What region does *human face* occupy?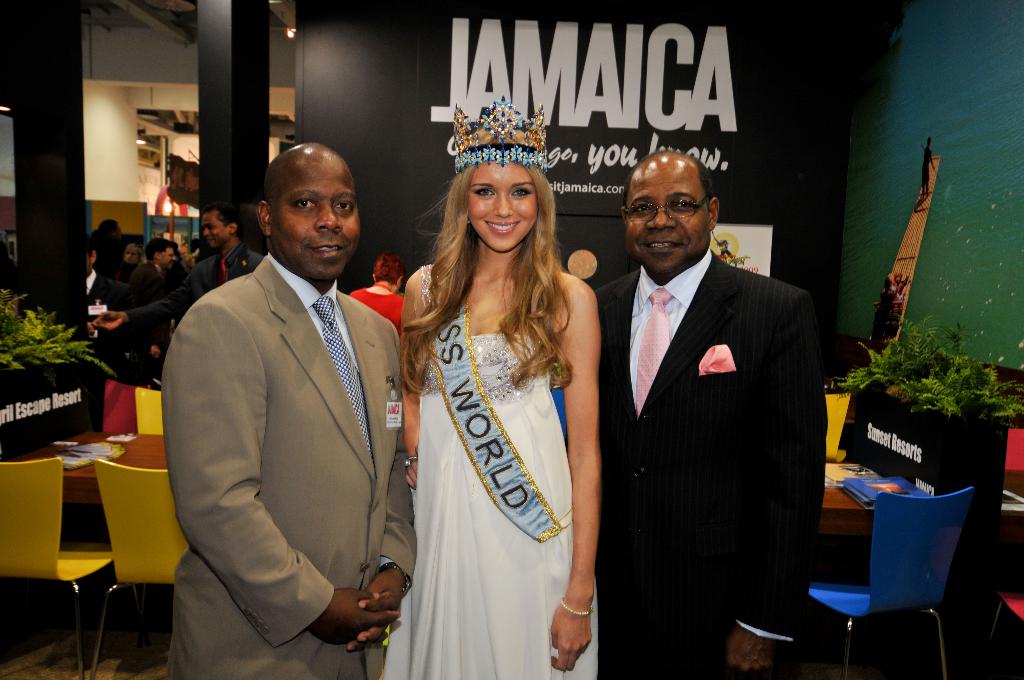
<box>464,159,535,247</box>.
